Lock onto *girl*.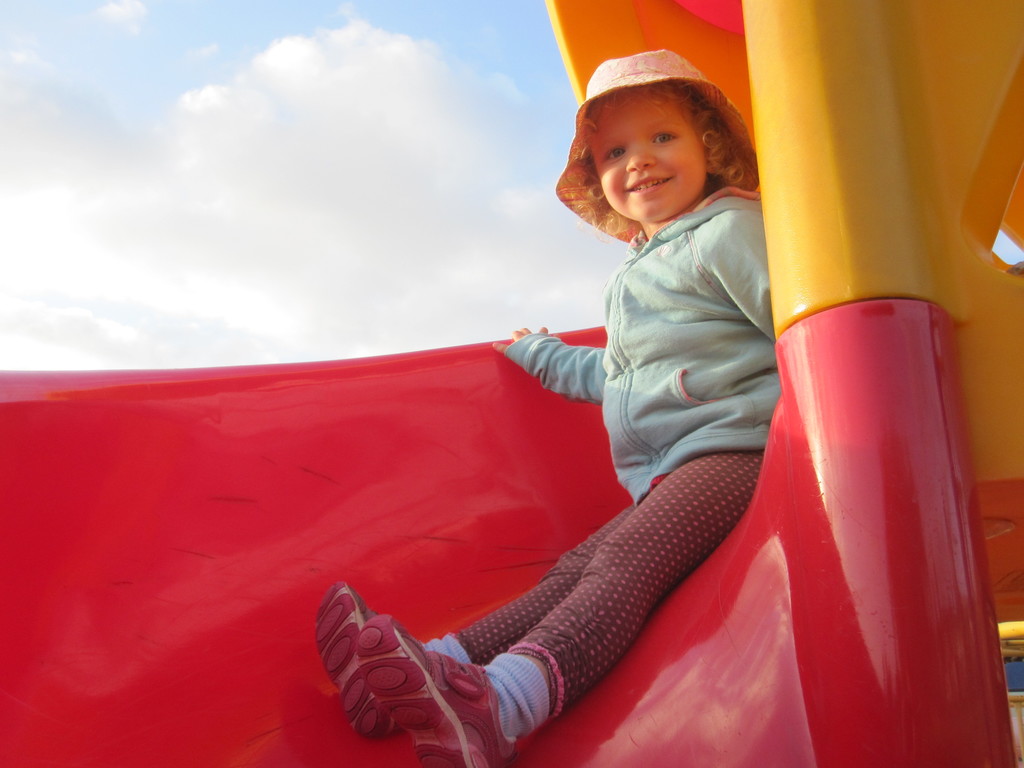
Locked: bbox(313, 42, 787, 764).
